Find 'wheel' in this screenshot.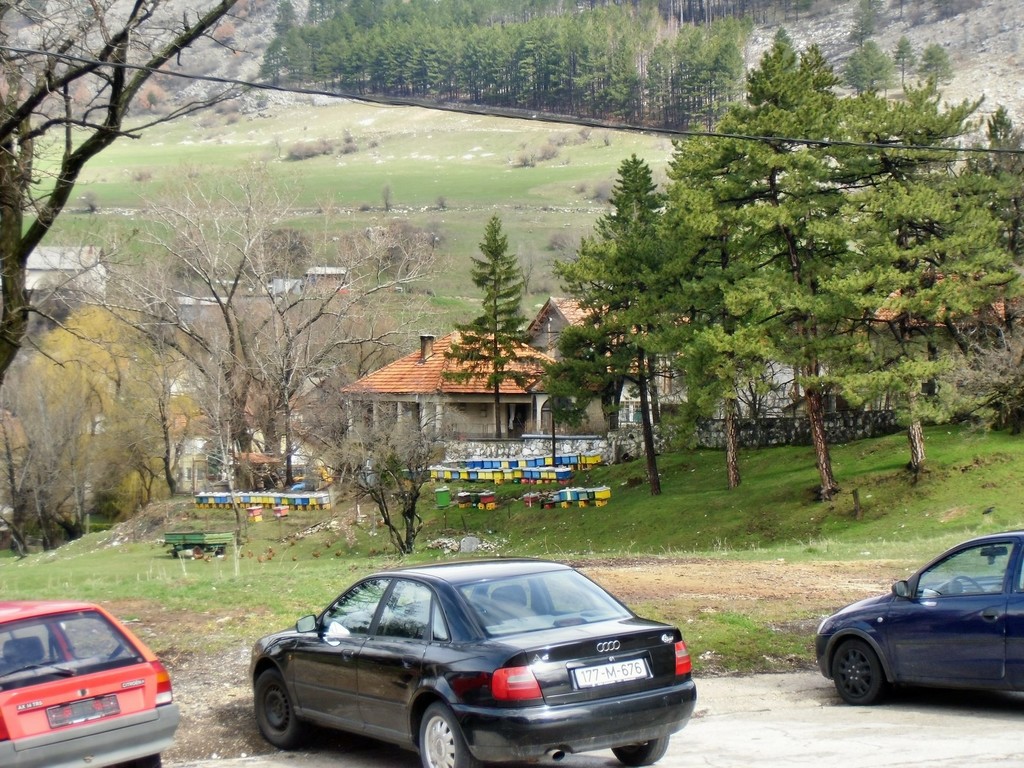
The bounding box for 'wheel' is x1=255 y1=672 x2=308 y2=749.
